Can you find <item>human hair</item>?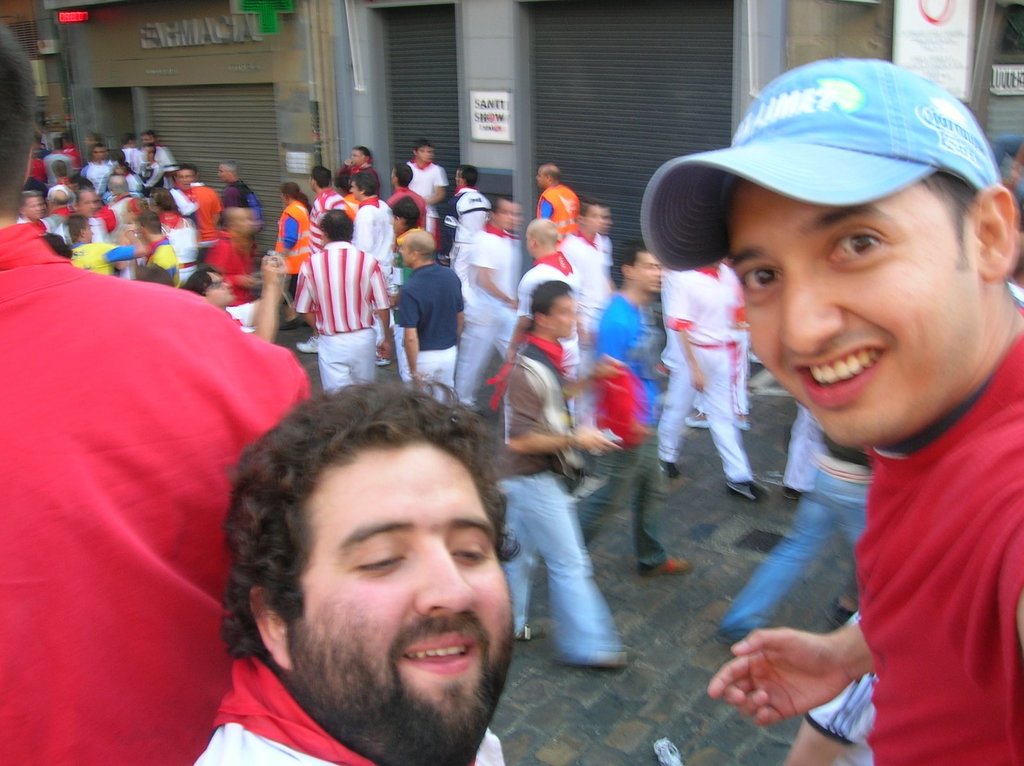
Yes, bounding box: detection(318, 210, 354, 248).
